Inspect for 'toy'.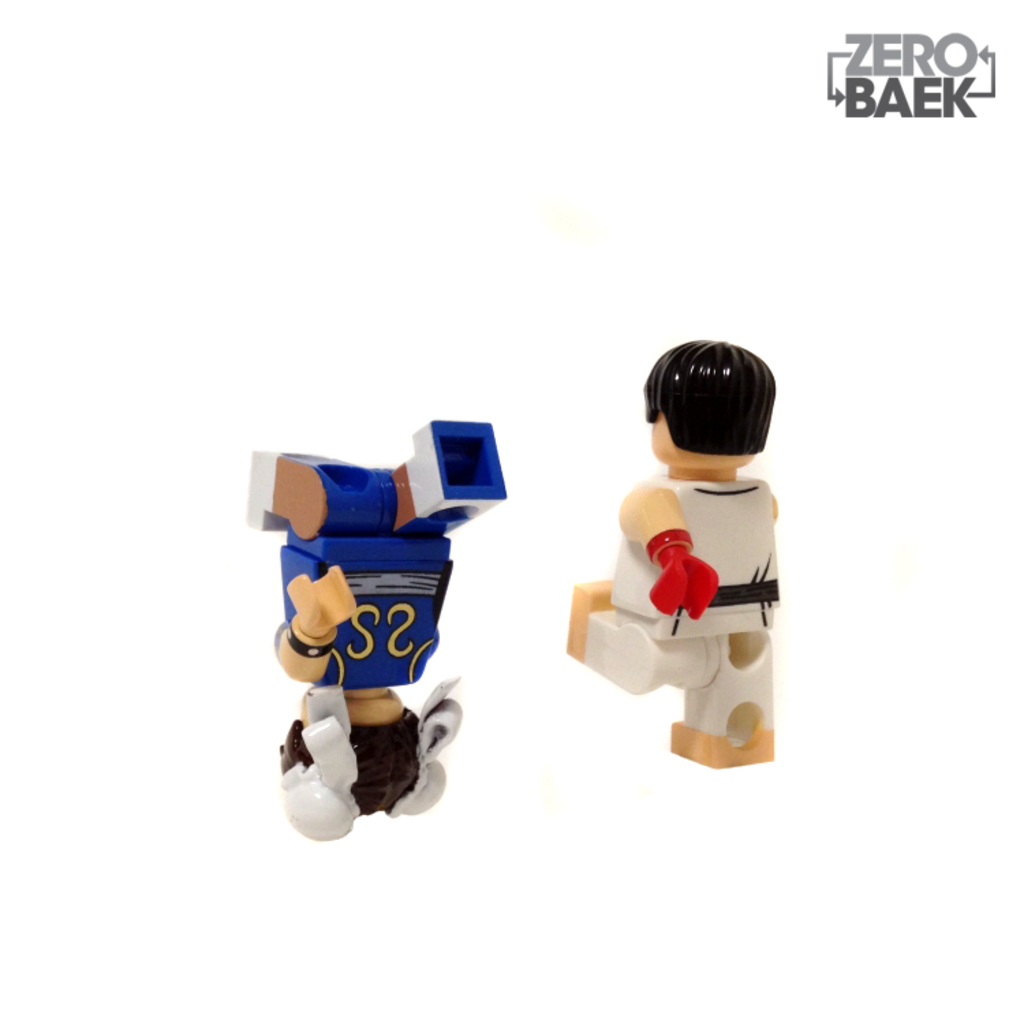
Inspection: bbox(242, 416, 509, 842).
